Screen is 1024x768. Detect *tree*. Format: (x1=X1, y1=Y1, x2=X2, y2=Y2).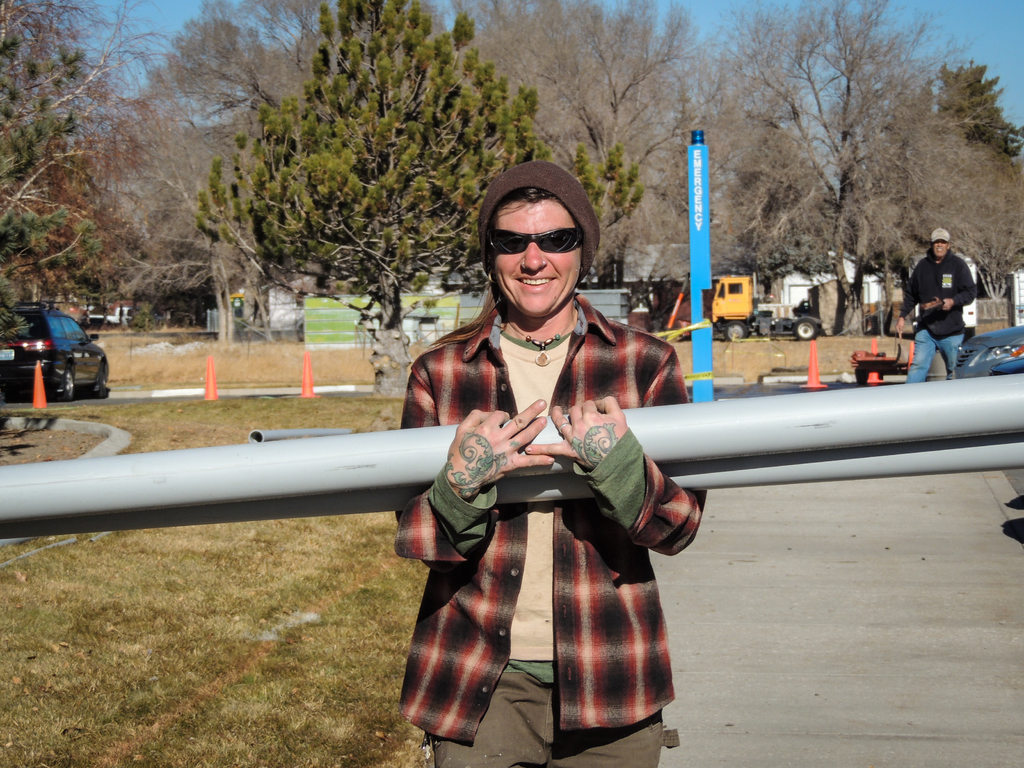
(x1=201, y1=0, x2=650, y2=404).
